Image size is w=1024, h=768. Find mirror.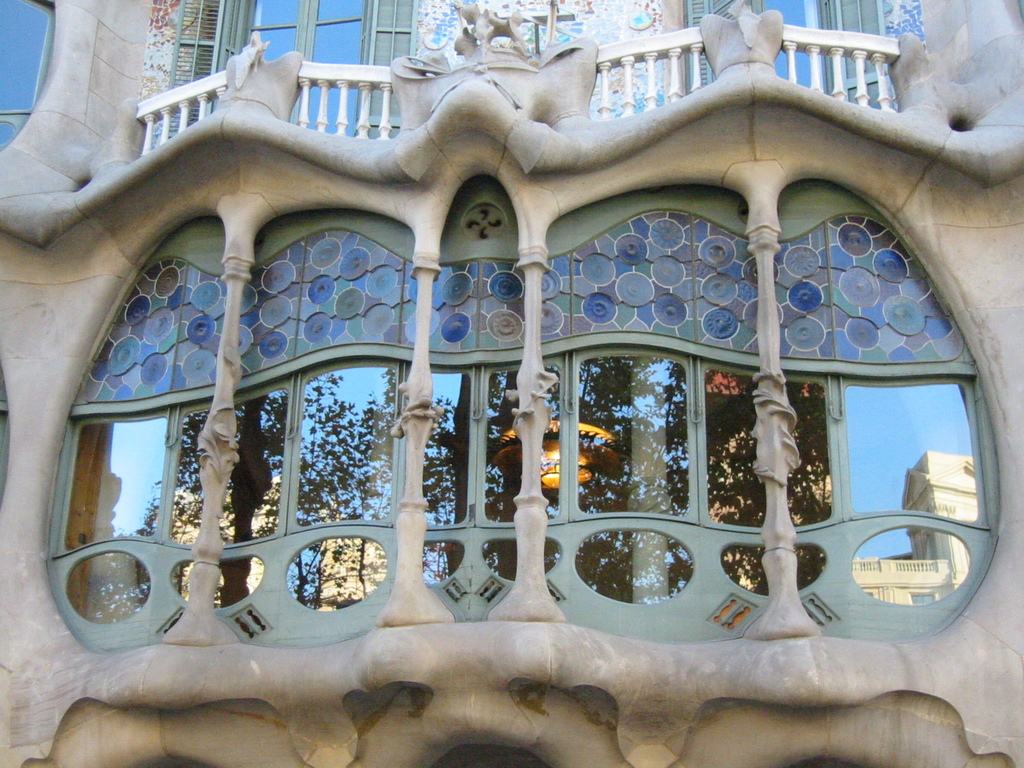
[252,0,300,27].
